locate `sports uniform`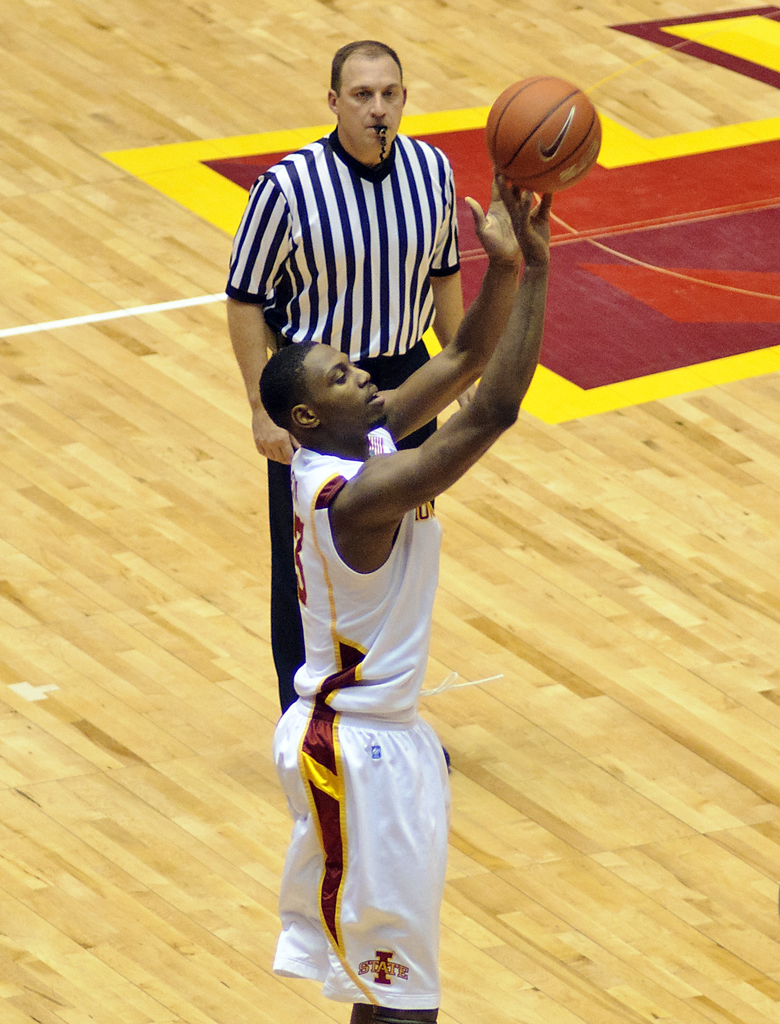
(268, 417, 472, 1018)
